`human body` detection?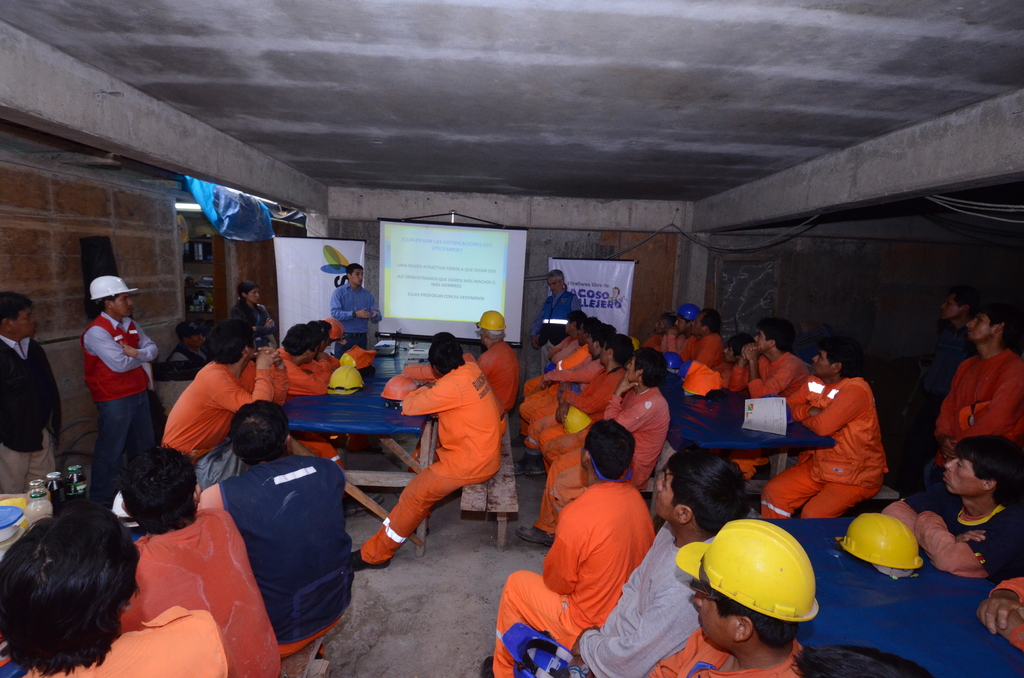
Rect(326, 285, 383, 340)
